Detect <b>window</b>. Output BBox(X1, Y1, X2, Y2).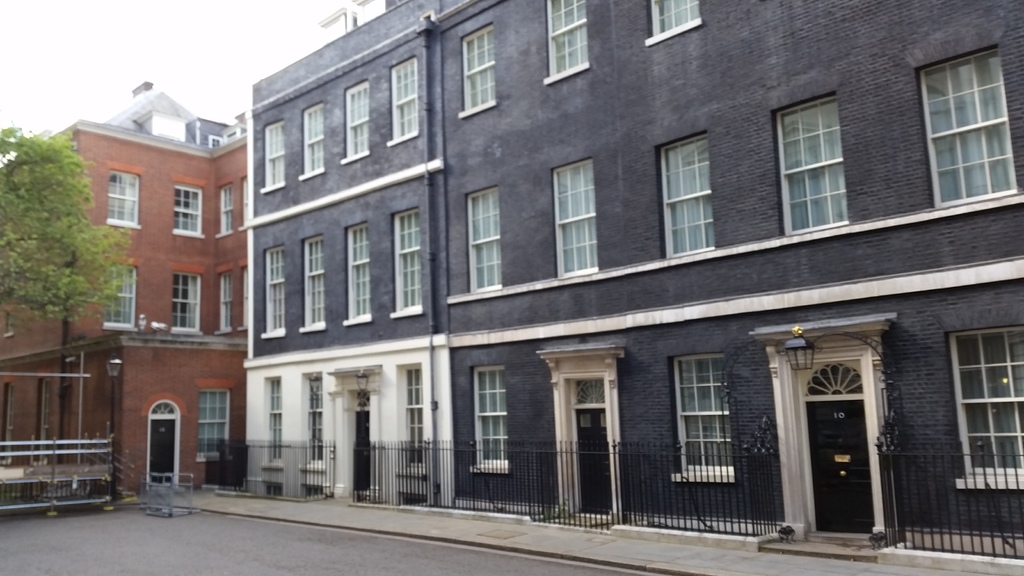
BBox(262, 241, 287, 342).
